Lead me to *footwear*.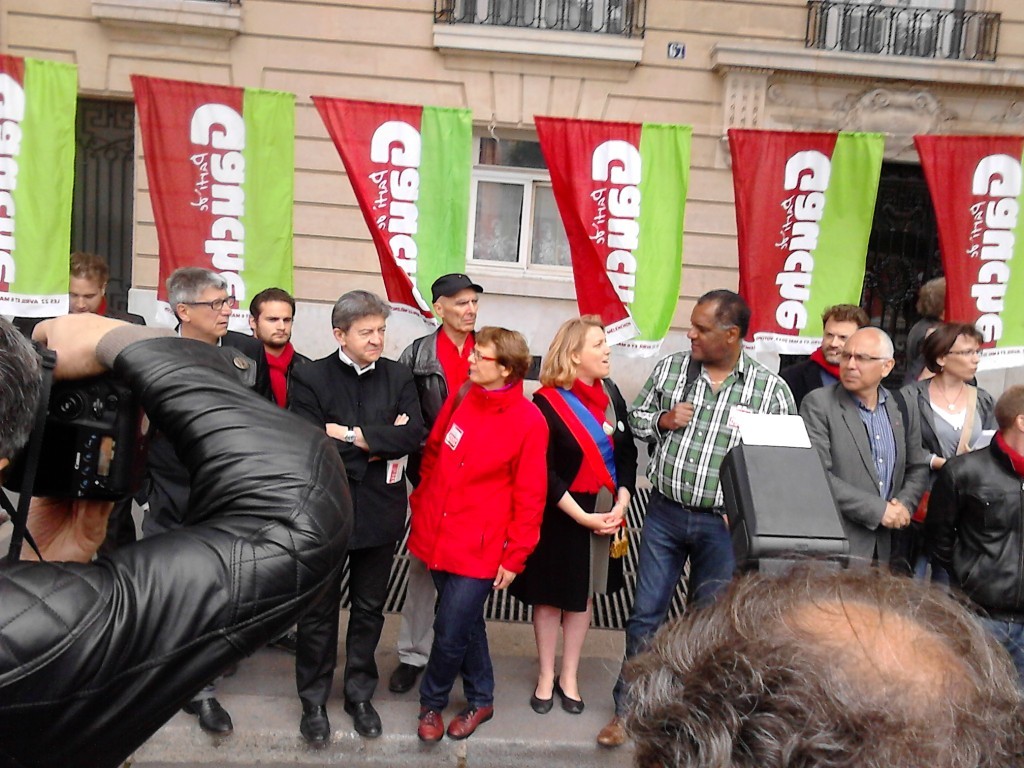
Lead to Rect(272, 626, 294, 655).
